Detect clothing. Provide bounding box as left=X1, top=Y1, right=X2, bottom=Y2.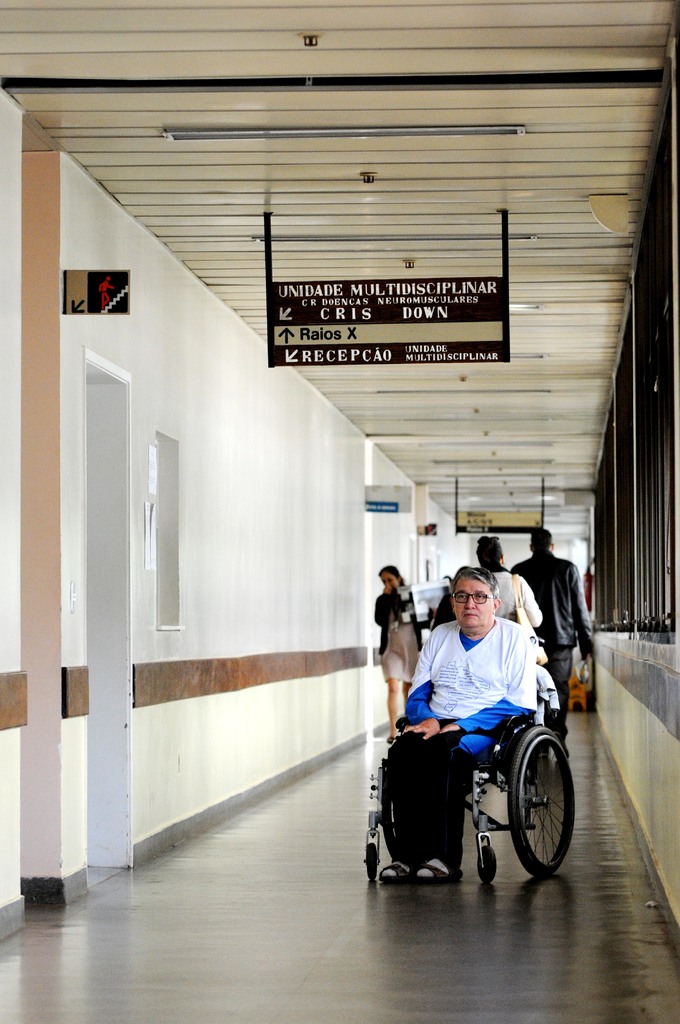
left=502, top=548, right=603, bottom=723.
